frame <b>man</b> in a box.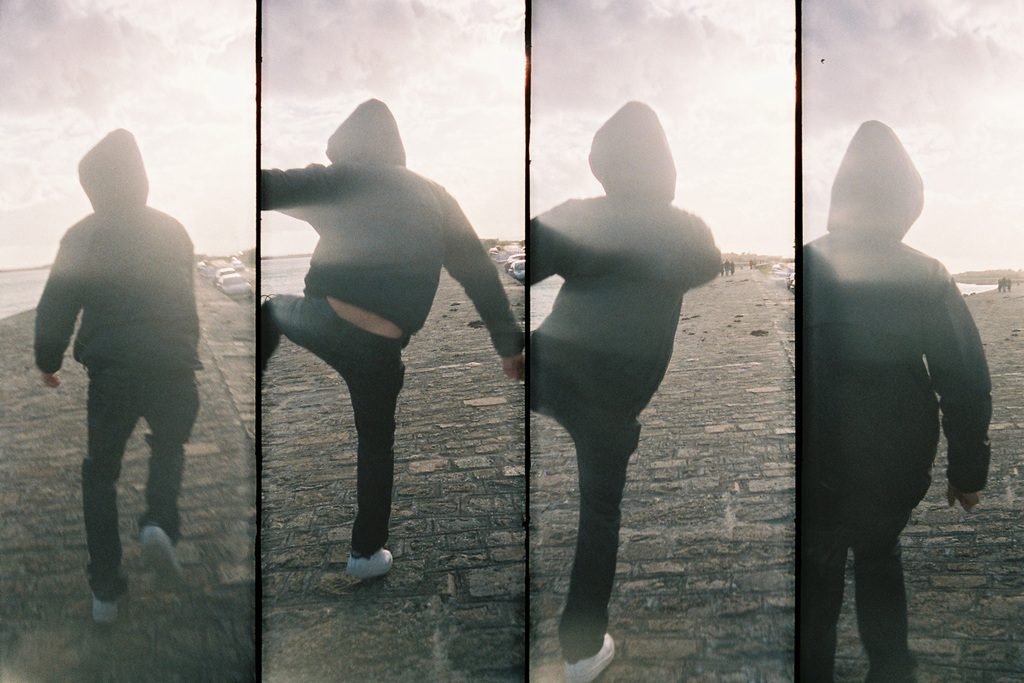
crop(35, 123, 210, 626).
